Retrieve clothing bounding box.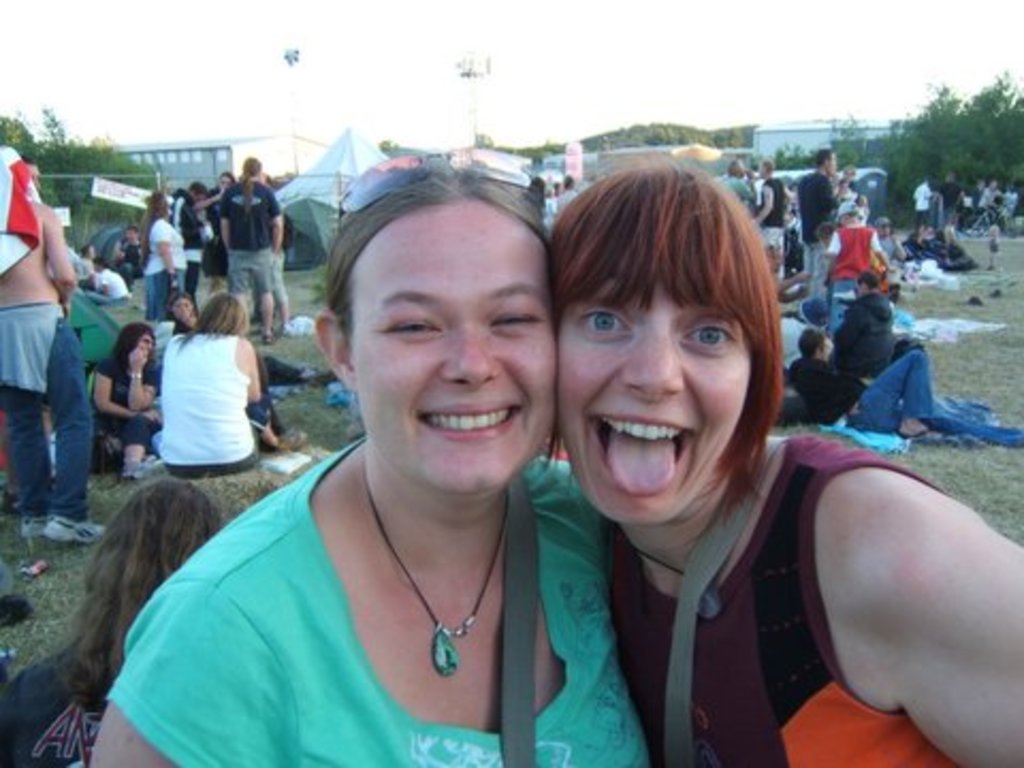
Bounding box: region(151, 337, 260, 480).
